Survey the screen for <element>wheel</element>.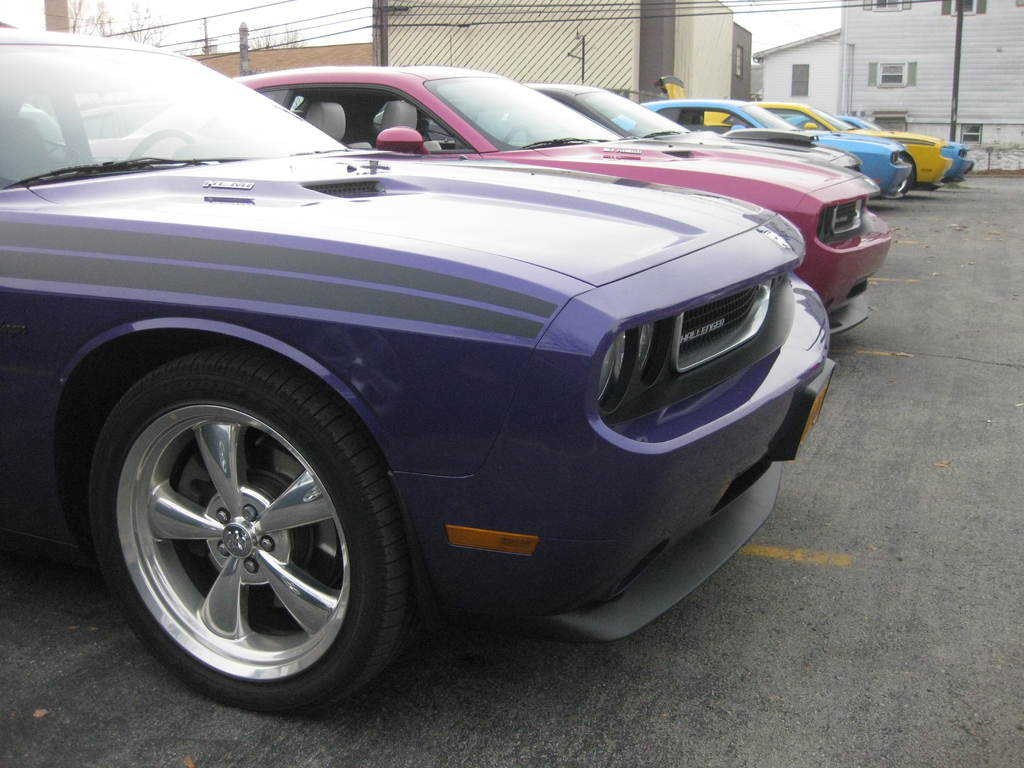
Survey found: box=[502, 123, 531, 145].
